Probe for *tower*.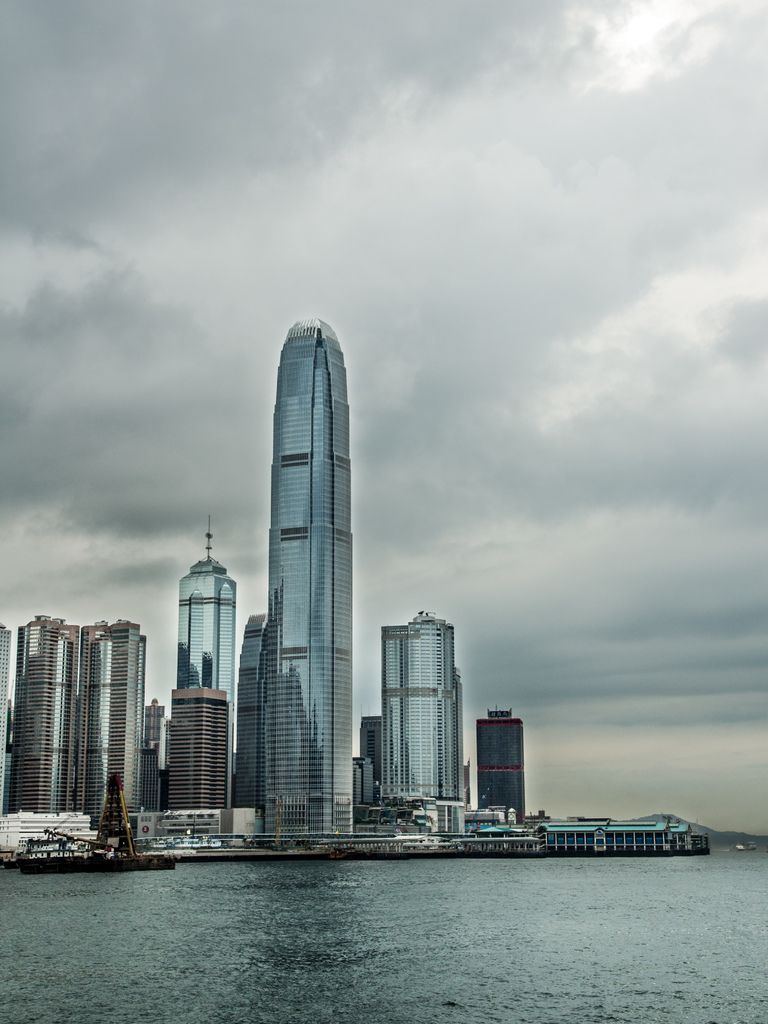
Probe result: {"x1": 479, "y1": 722, "x2": 525, "y2": 818}.
